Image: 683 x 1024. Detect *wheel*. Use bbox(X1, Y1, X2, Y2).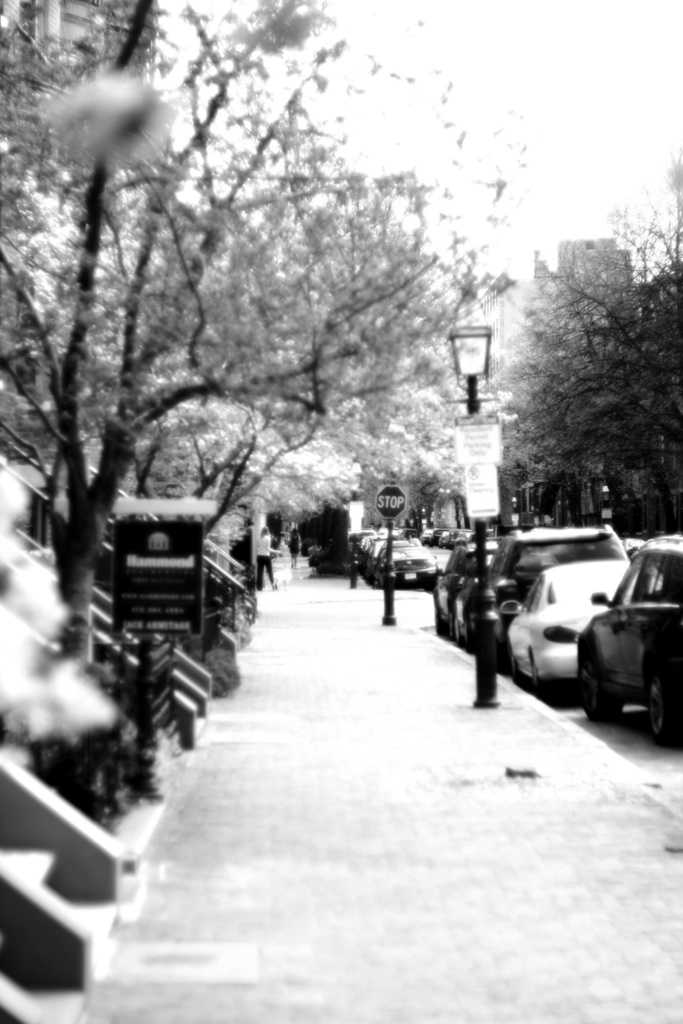
bbox(447, 631, 468, 651).
